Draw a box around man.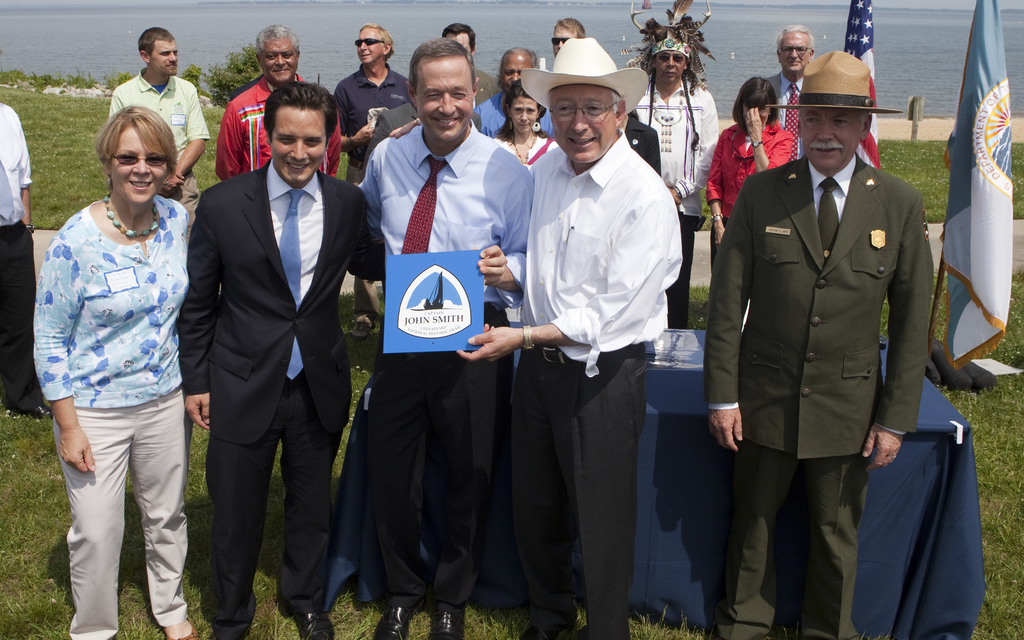
left=552, top=10, right=579, bottom=57.
